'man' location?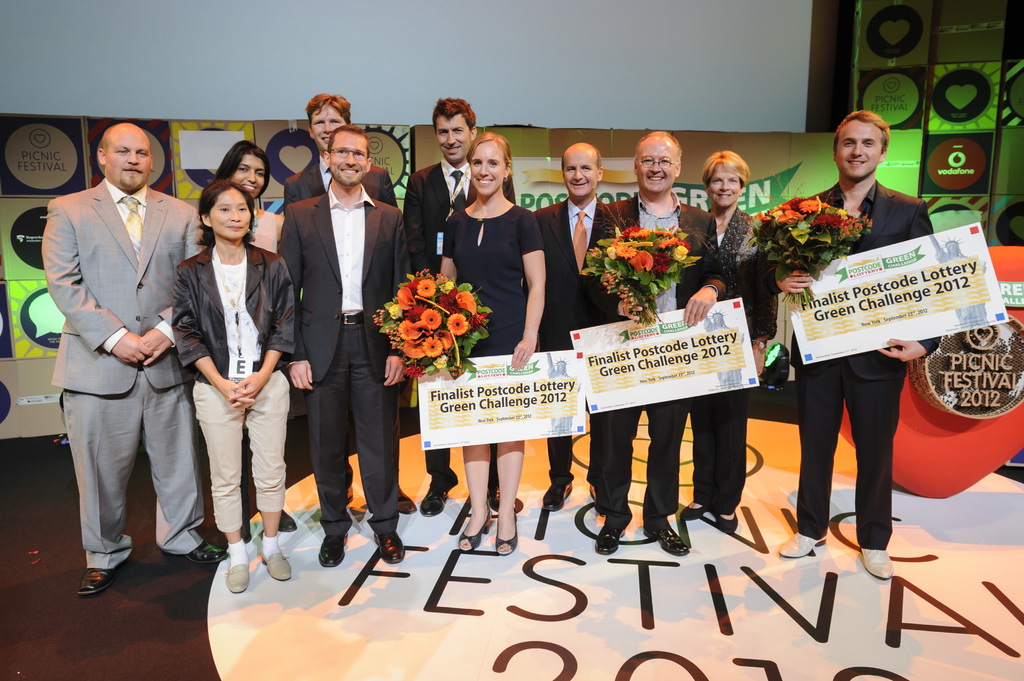
pyautogui.locateOnScreen(589, 131, 689, 554)
